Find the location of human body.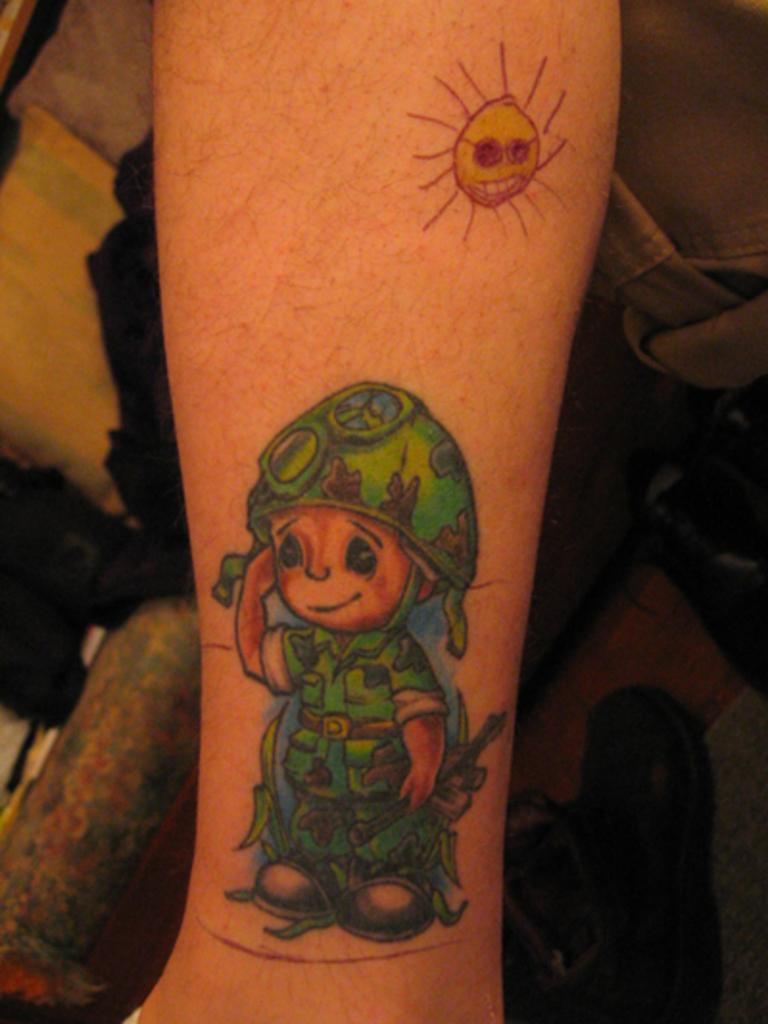
Location: crop(219, 465, 492, 984).
